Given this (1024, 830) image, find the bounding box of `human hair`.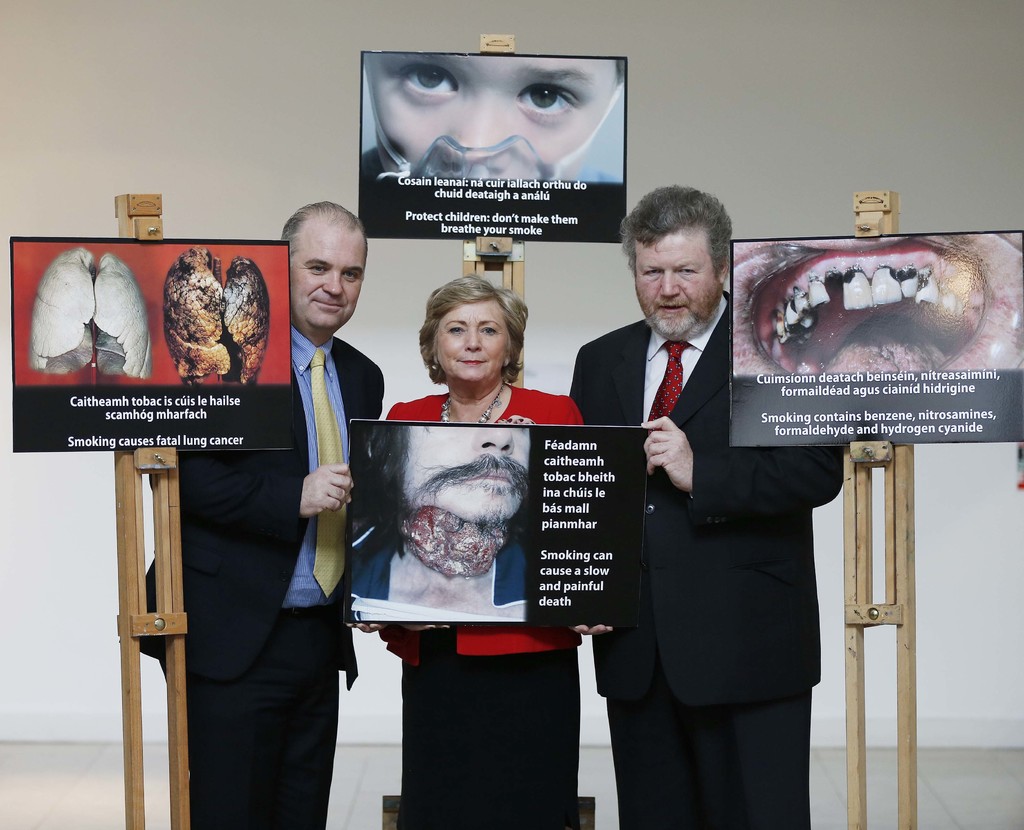
(622, 181, 733, 317).
